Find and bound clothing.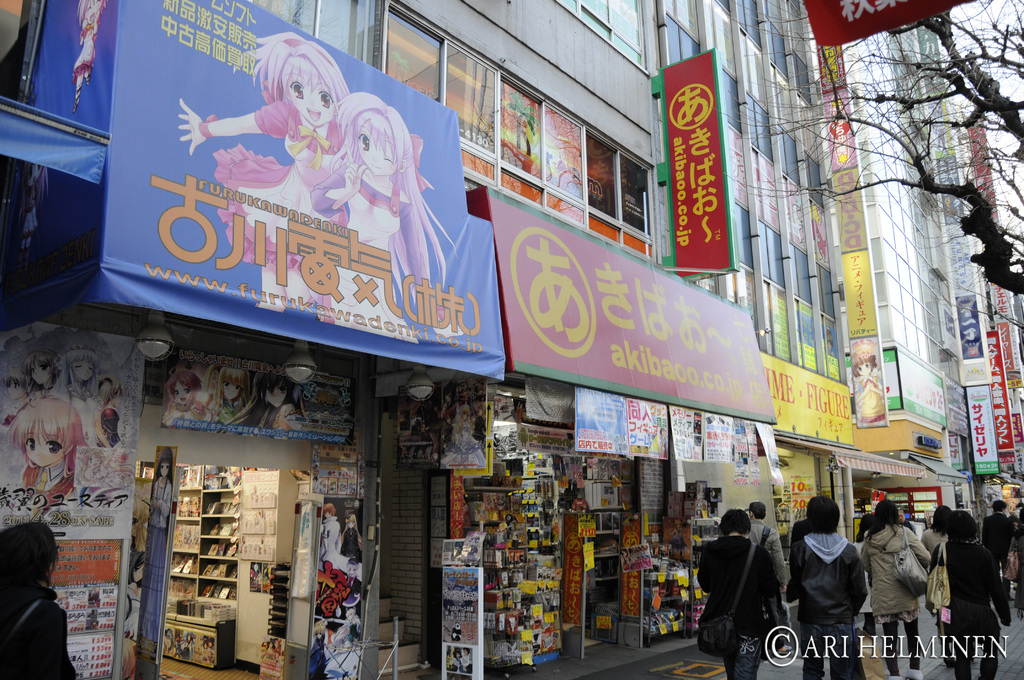
Bound: crop(928, 531, 1000, 676).
